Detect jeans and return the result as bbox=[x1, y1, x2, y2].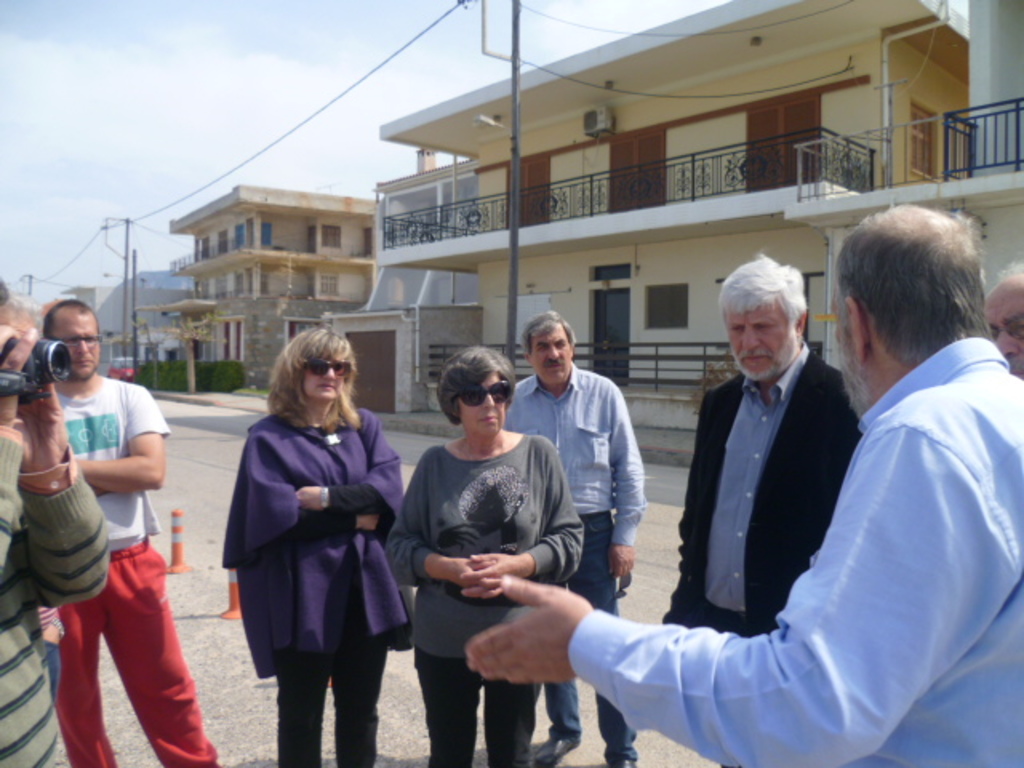
bbox=[536, 510, 638, 754].
